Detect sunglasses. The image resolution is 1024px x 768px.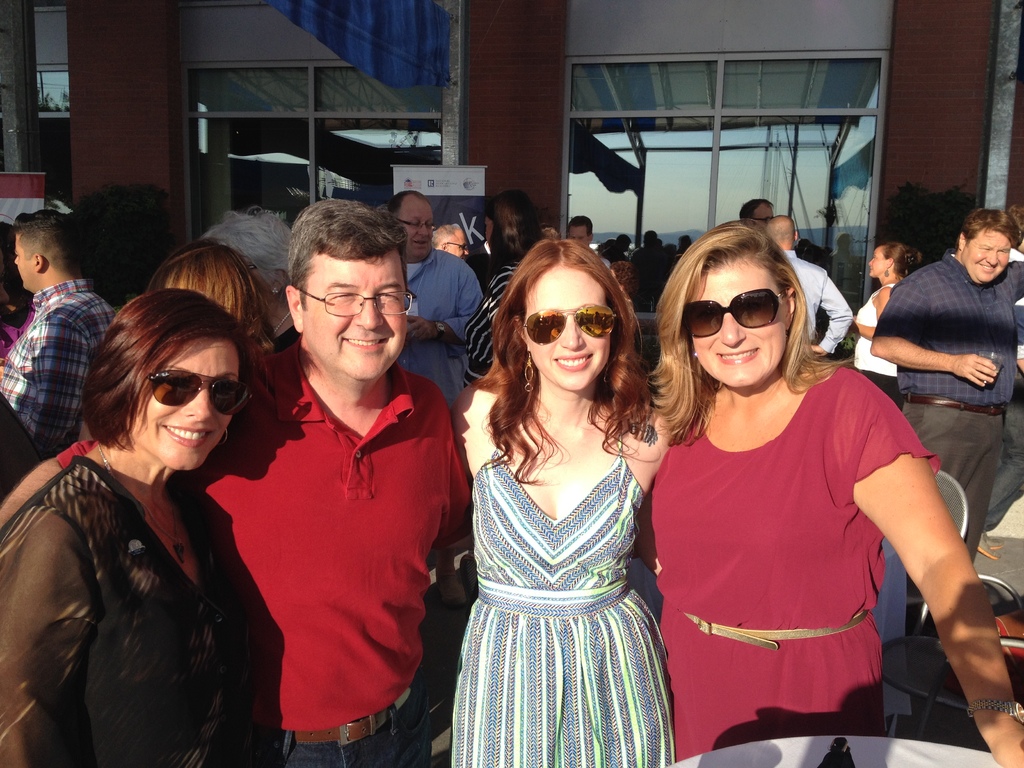
{"left": 526, "top": 303, "right": 614, "bottom": 347}.
